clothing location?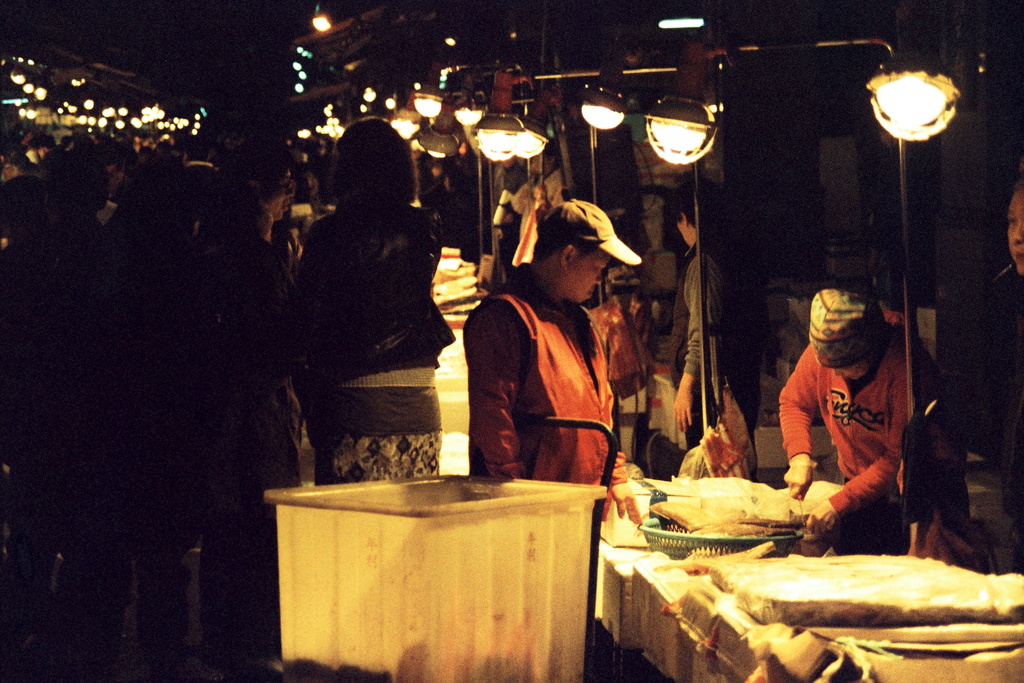
488/162/552/265
